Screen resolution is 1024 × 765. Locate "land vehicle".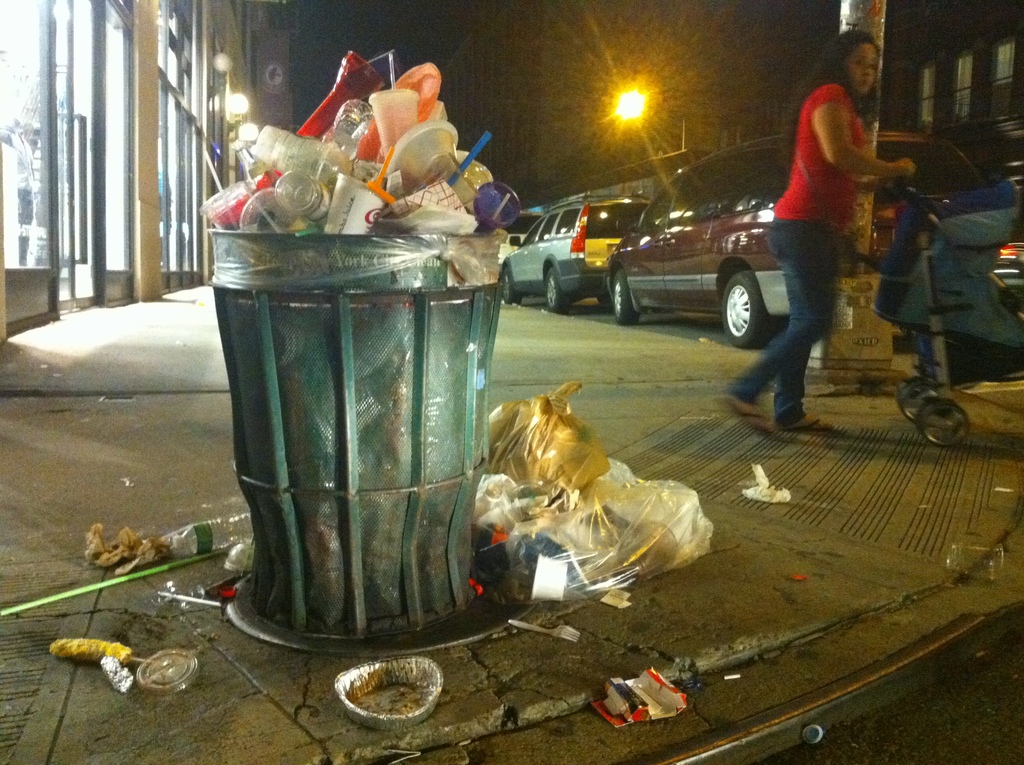
<bbox>868, 177, 1023, 453</bbox>.
